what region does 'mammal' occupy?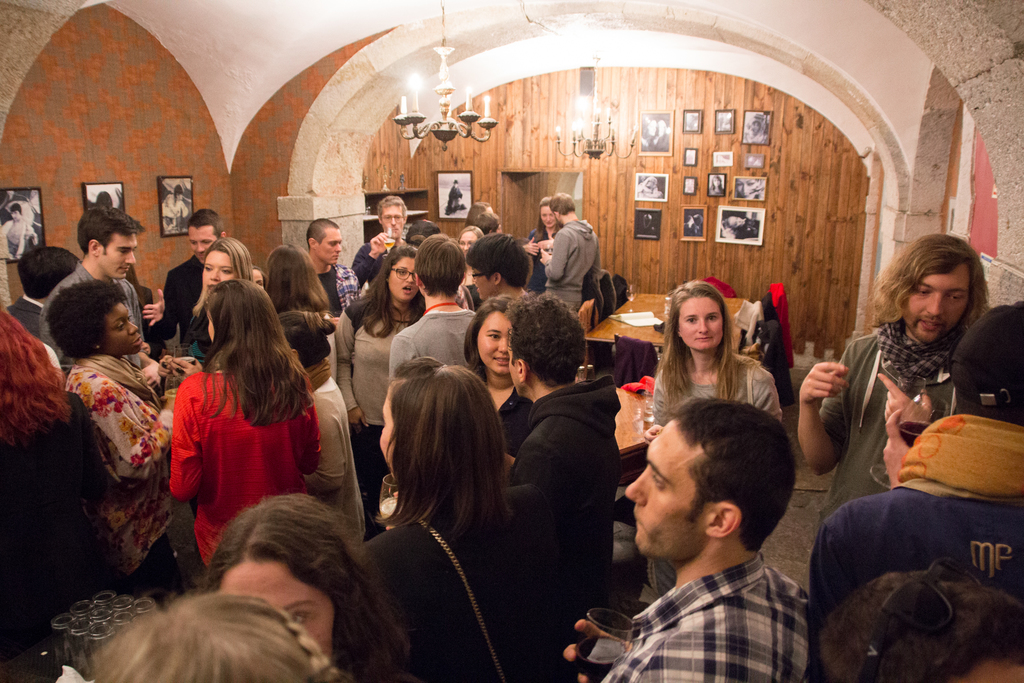
<box>38,205,148,346</box>.
